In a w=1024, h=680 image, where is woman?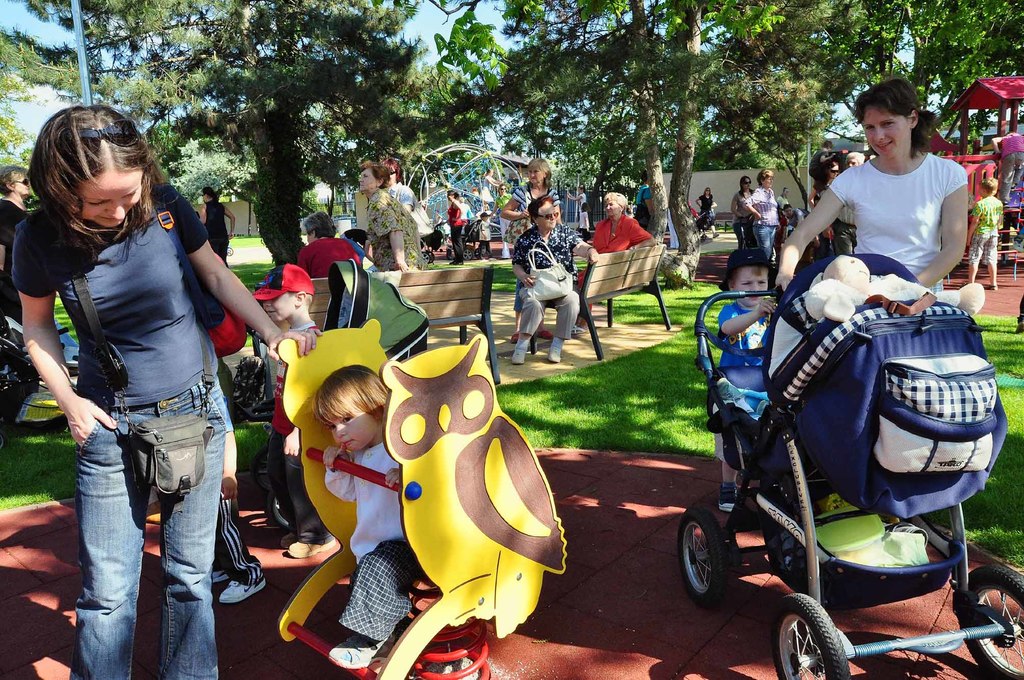
box=[632, 171, 655, 231].
